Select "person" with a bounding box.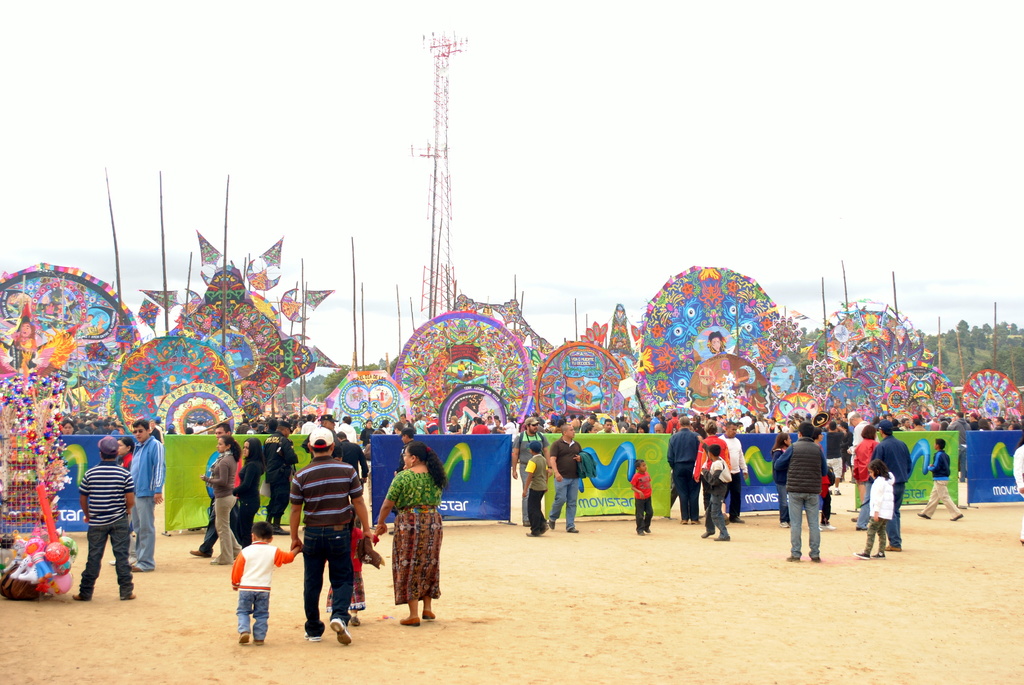
[x1=865, y1=418, x2=912, y2=553].
